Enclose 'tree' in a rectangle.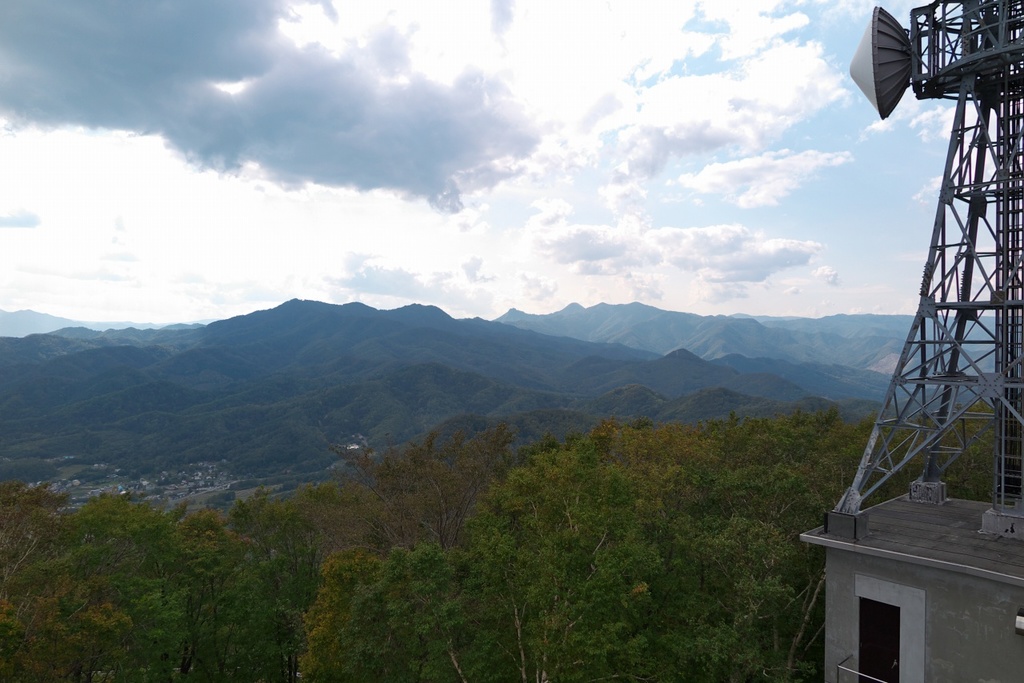
locate(36, 441, 354, 660).
